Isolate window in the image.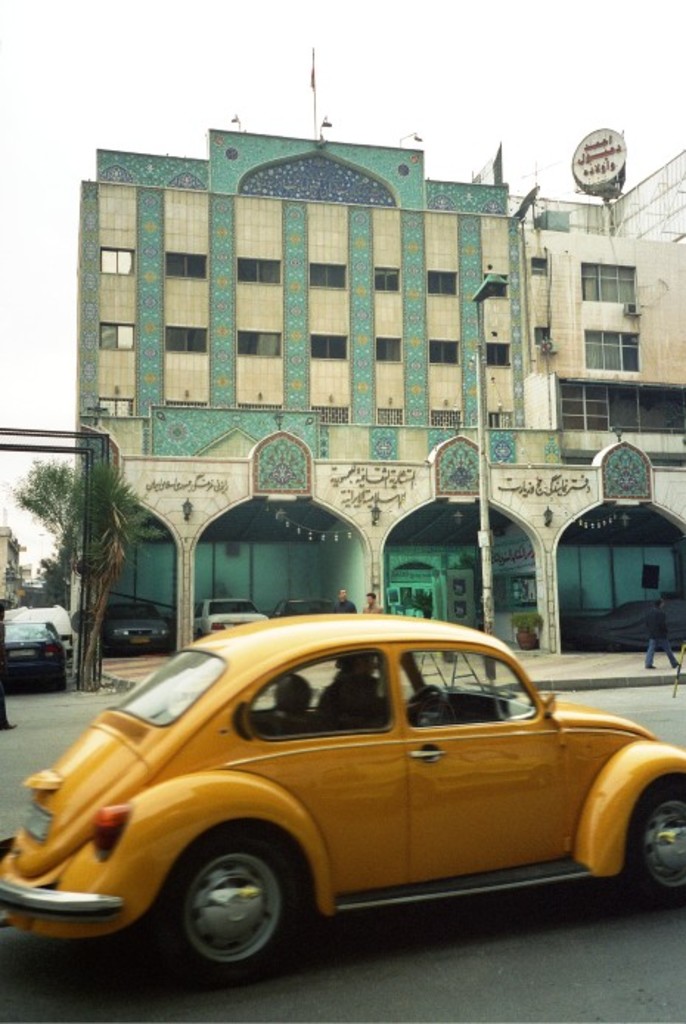
Isolated region: [left=236, top=255, right=286, bottom=286].
